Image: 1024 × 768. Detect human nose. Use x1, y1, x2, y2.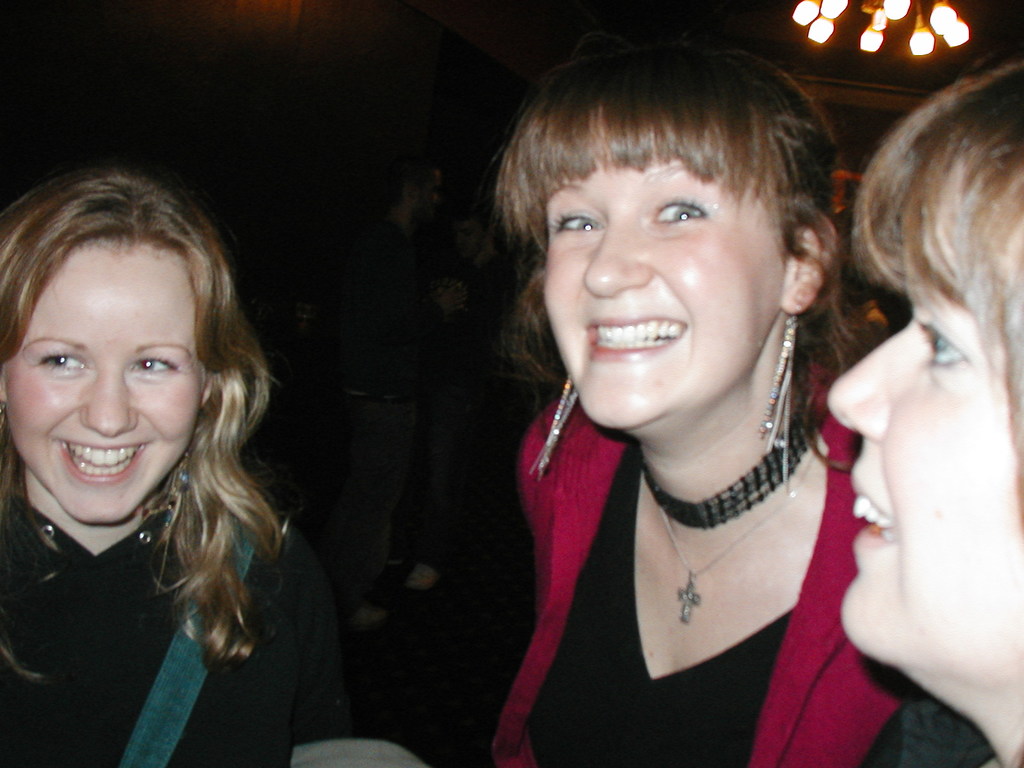
579, 209, 652, 296.
